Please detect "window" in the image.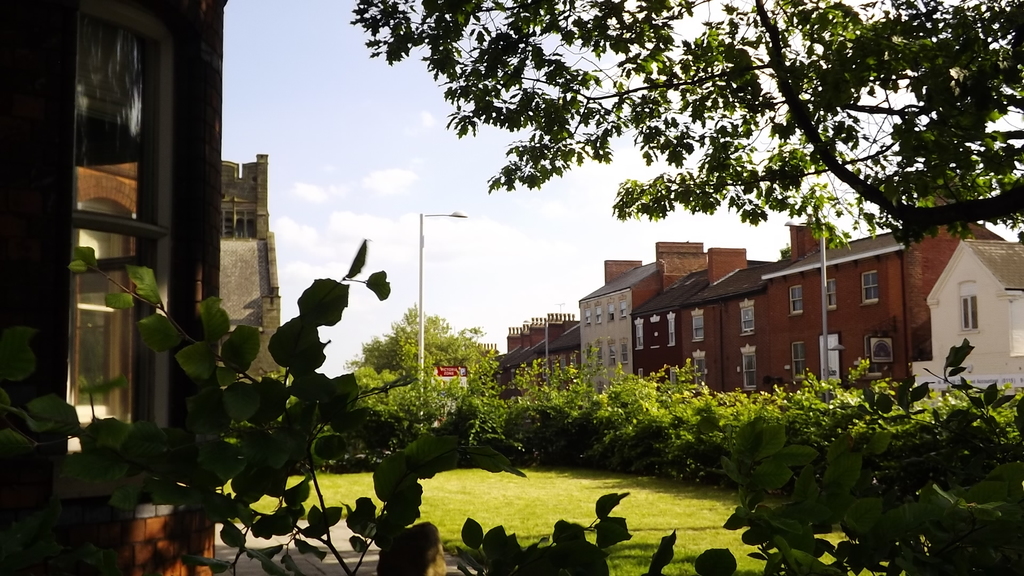
794:343:809:385.
